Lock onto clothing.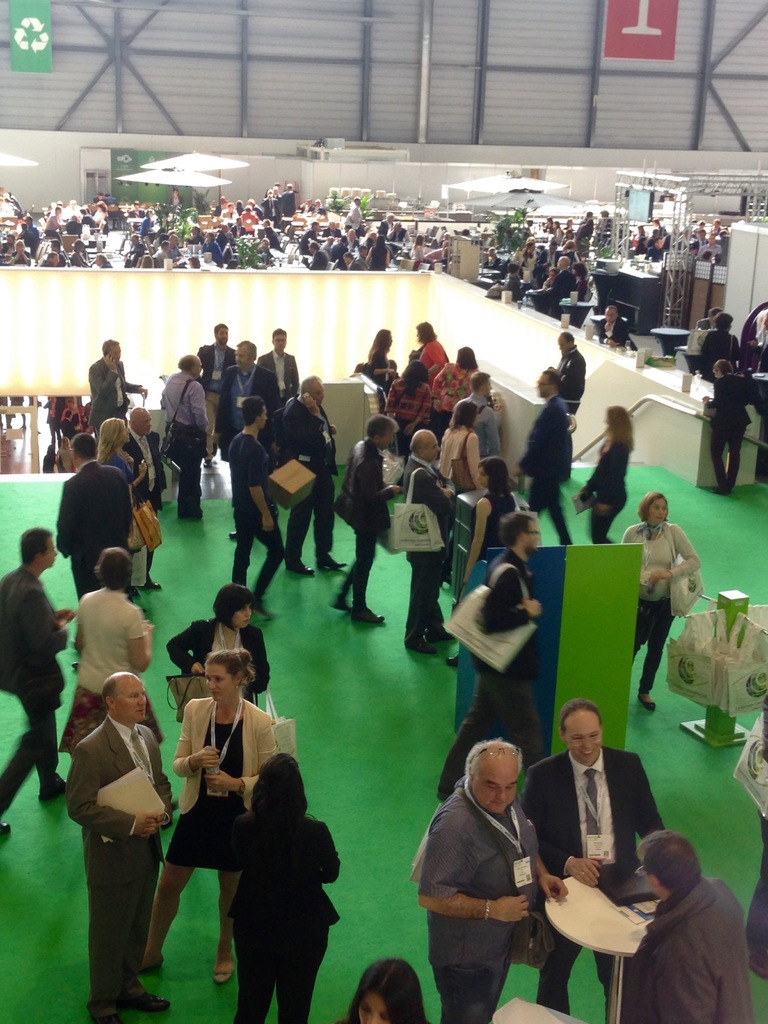
Locked: (x1=694, y1=312, x2=716, y2=376).
